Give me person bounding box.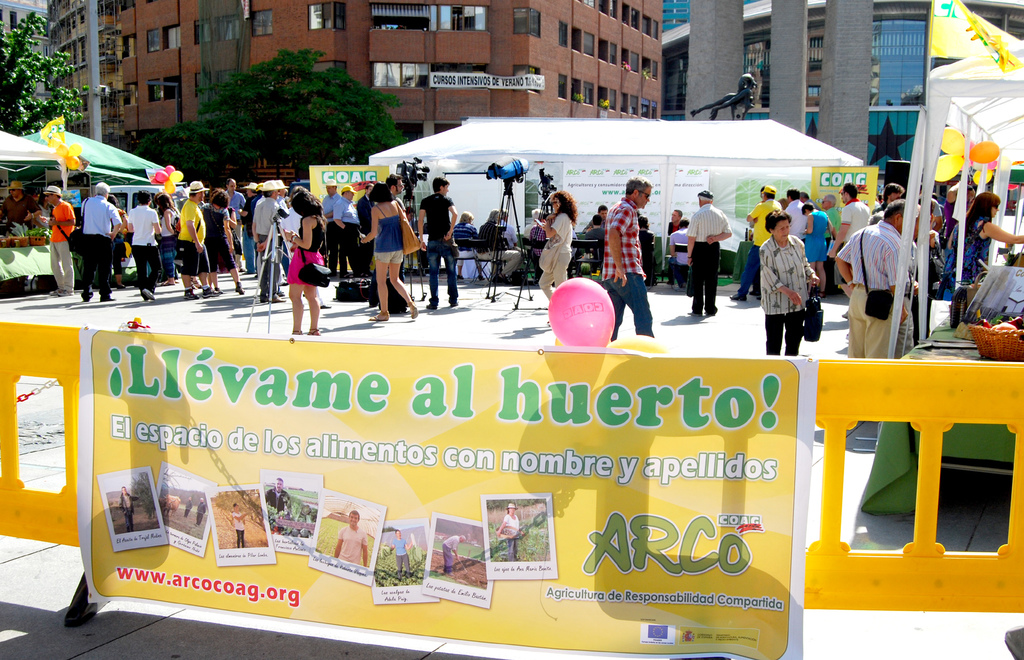
bbox(115, 484, 141, 535).
